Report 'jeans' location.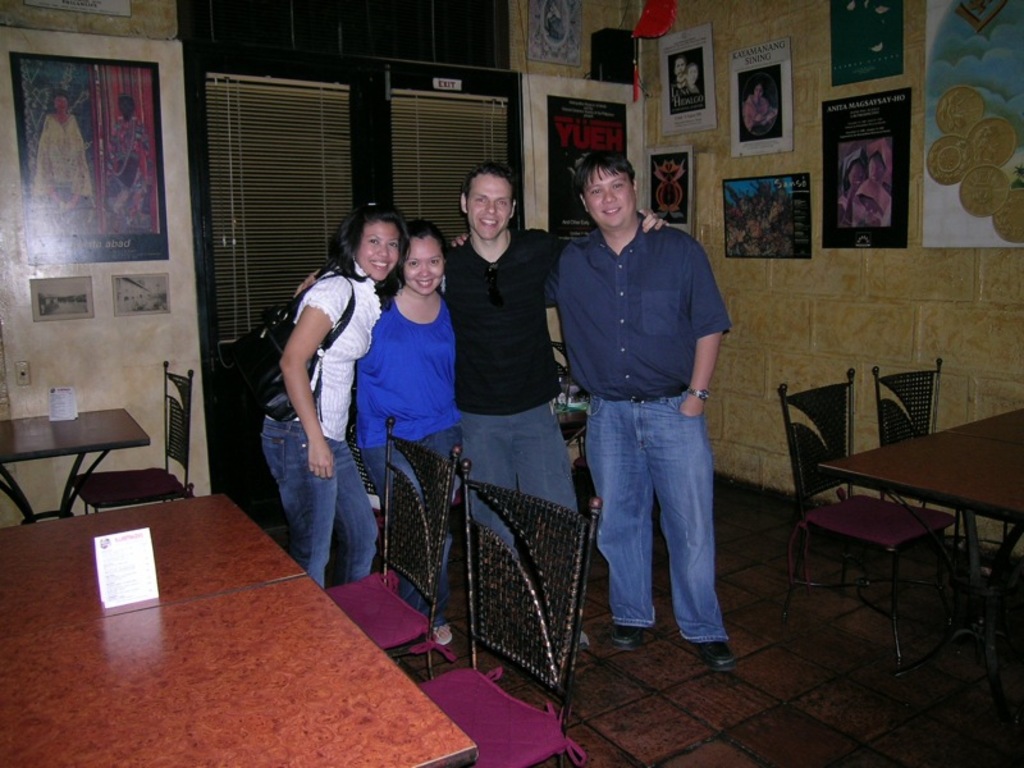
Report: pyautogui.locateOnScreen(572, 380, 726, 645).
